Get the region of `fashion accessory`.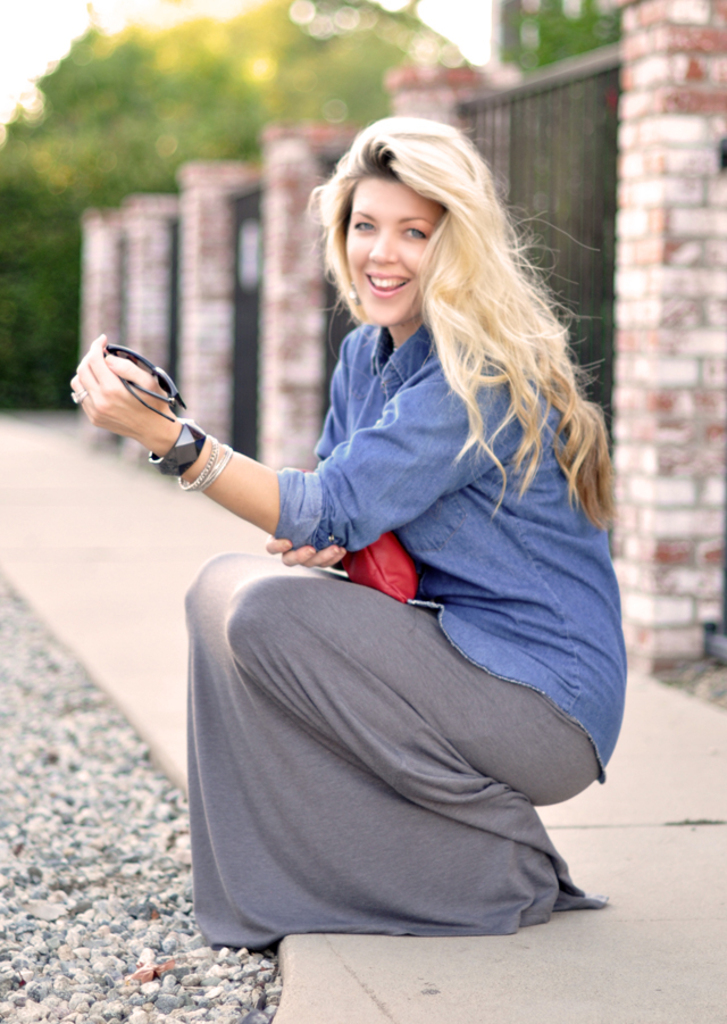
Rect(149, 419, 209, 482).
